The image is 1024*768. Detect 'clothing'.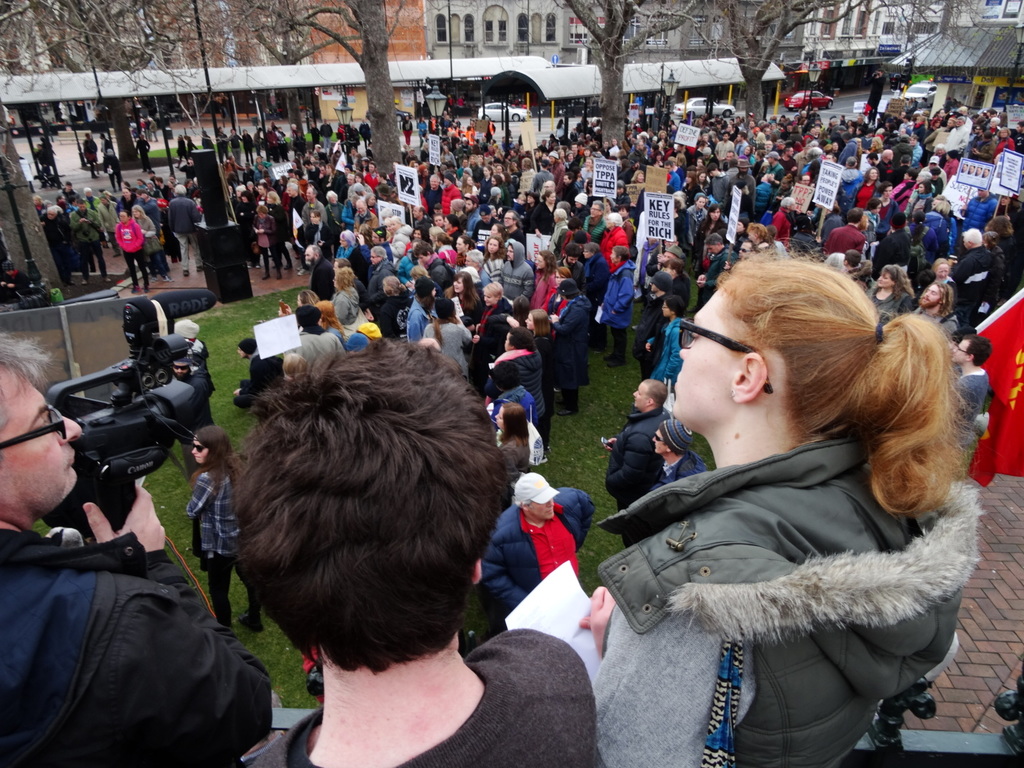
Detection: rect(332, 286, 361, 323).
